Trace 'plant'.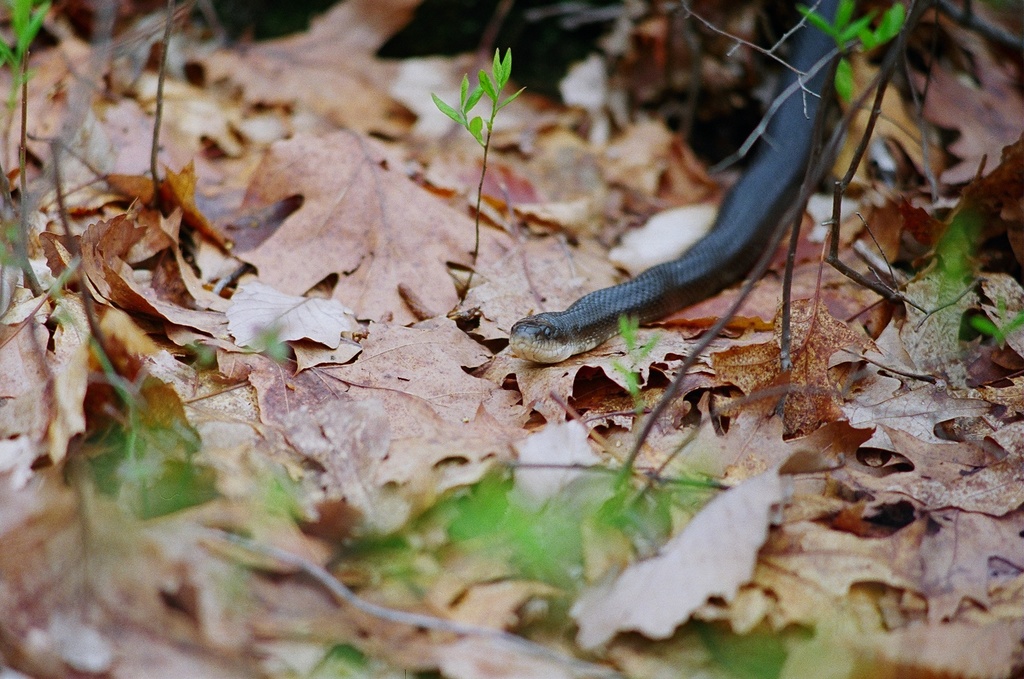
Traced to 438, 430, 712, 621.
